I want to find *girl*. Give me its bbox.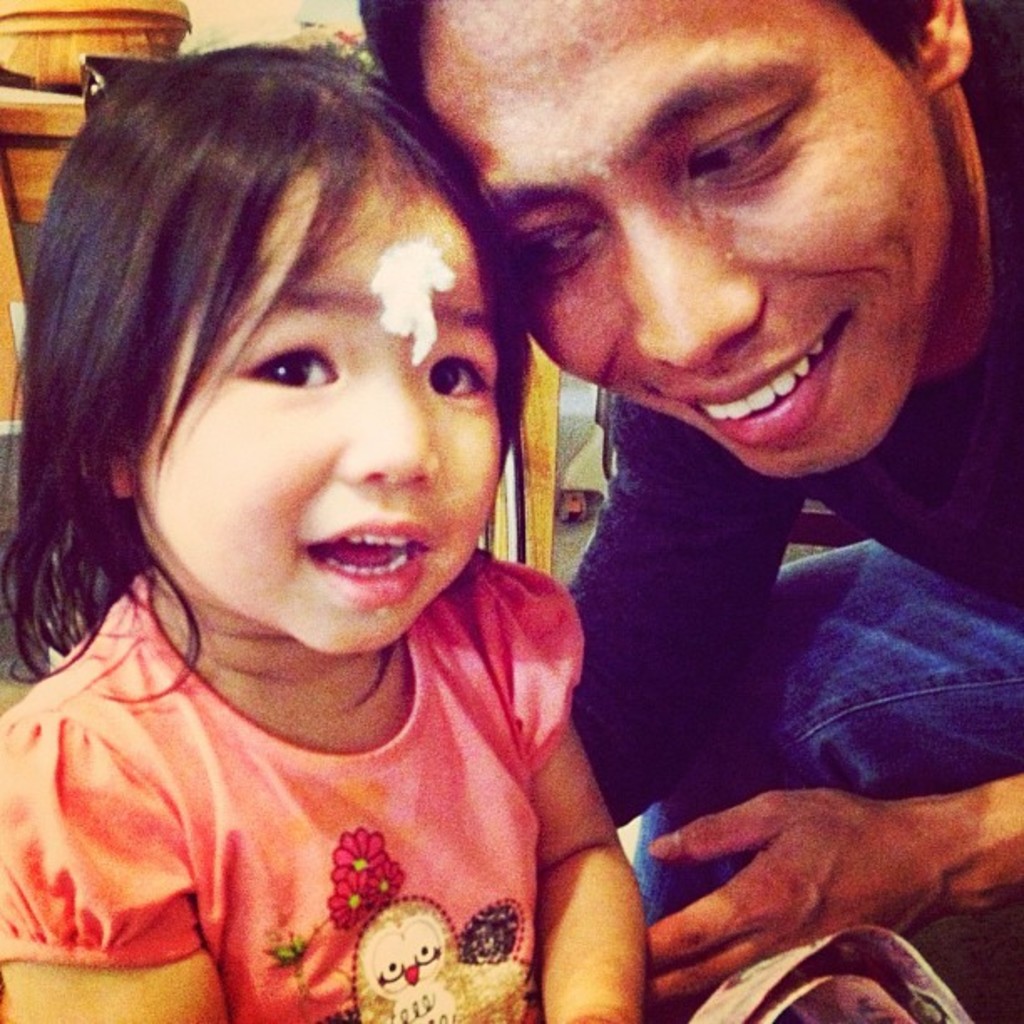
x1=0, y1=40, x2=643, y2=1022.
